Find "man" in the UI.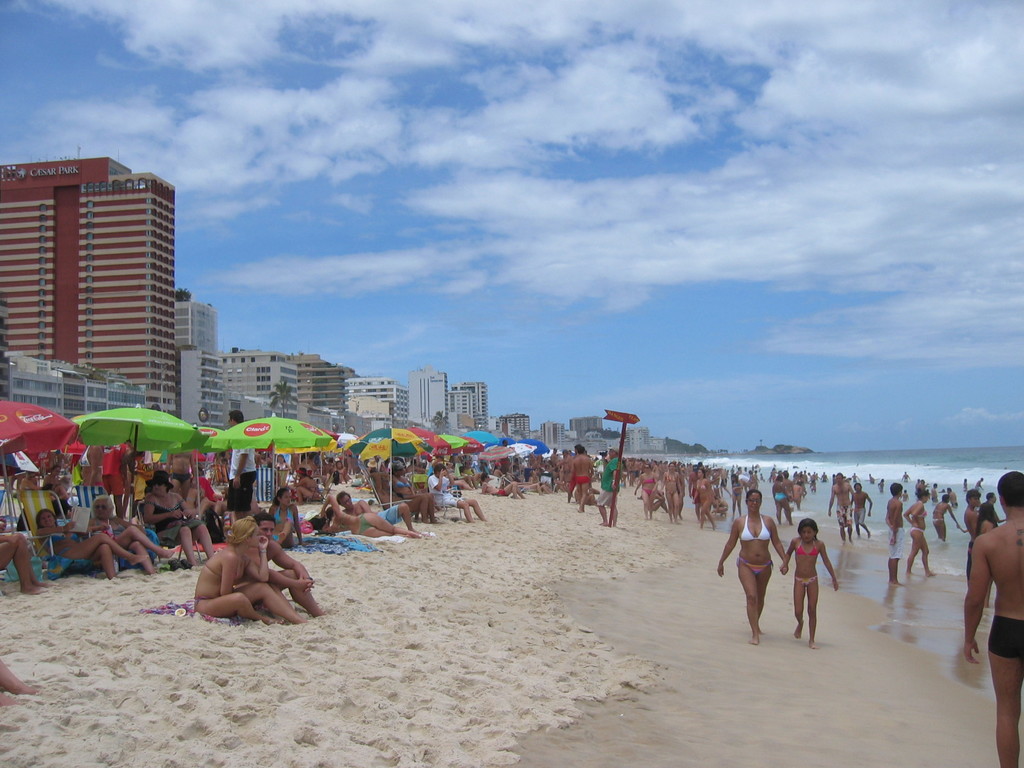
UI element at bbox=(930, 483, 940, 502).
